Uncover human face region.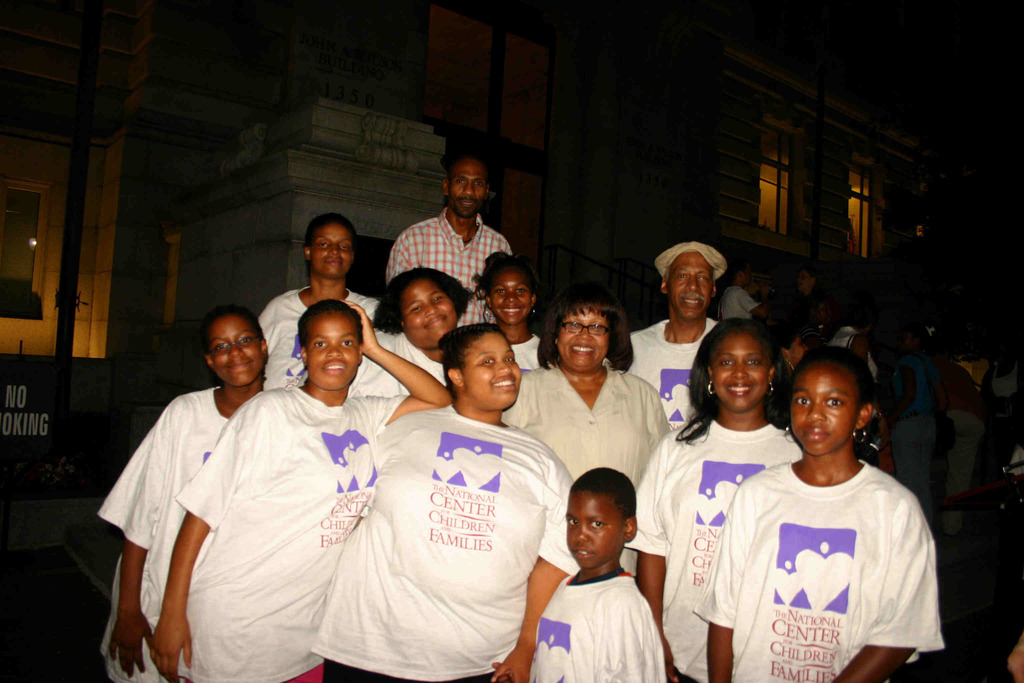
Uncovered: [460, 331, 522, 411].
